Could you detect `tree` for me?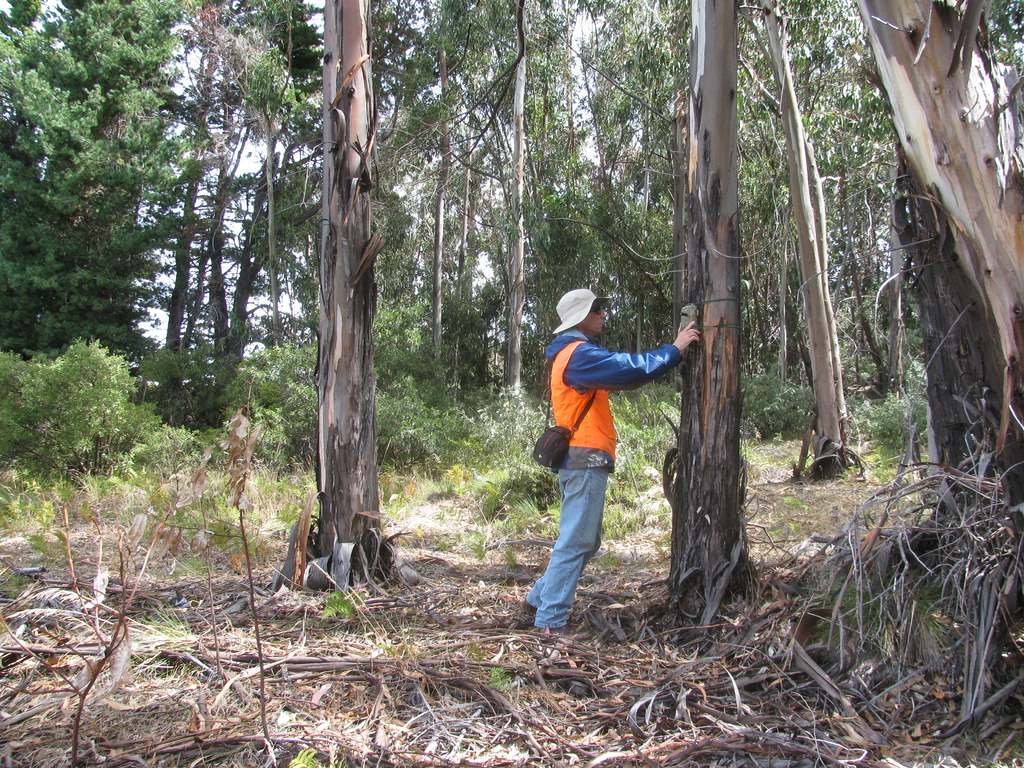
Detection result: (277,3,392,596).
